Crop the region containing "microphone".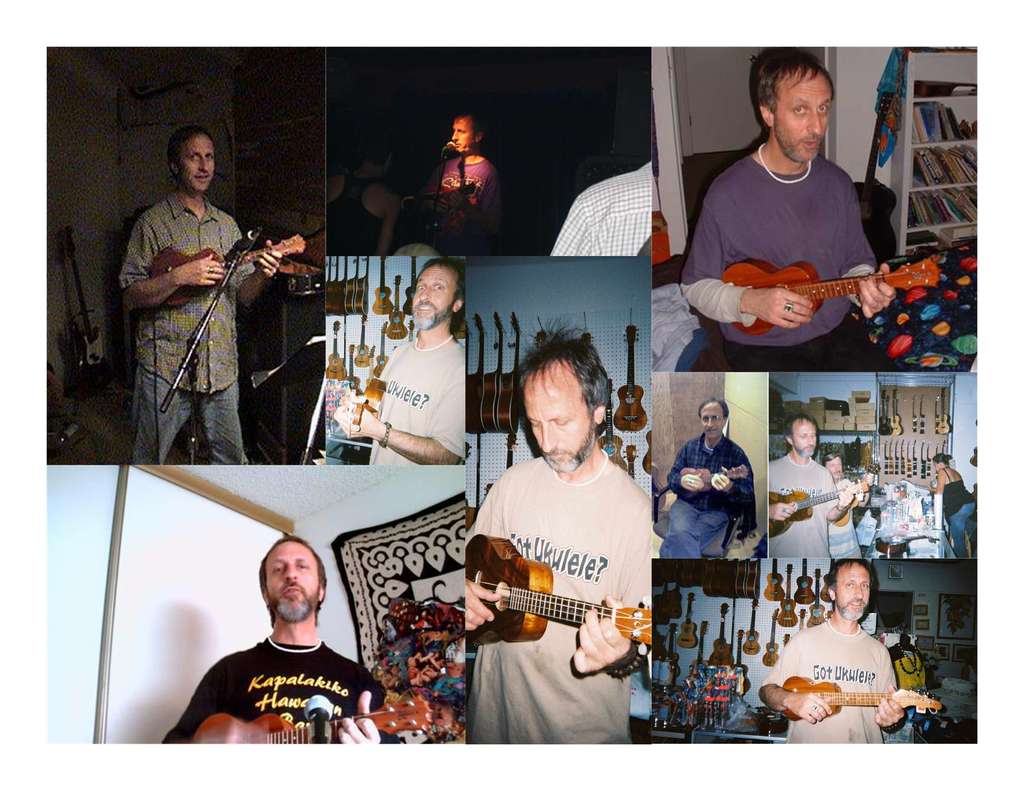
Crop region: x1=194, y1=224, x2=309, y2=281.
